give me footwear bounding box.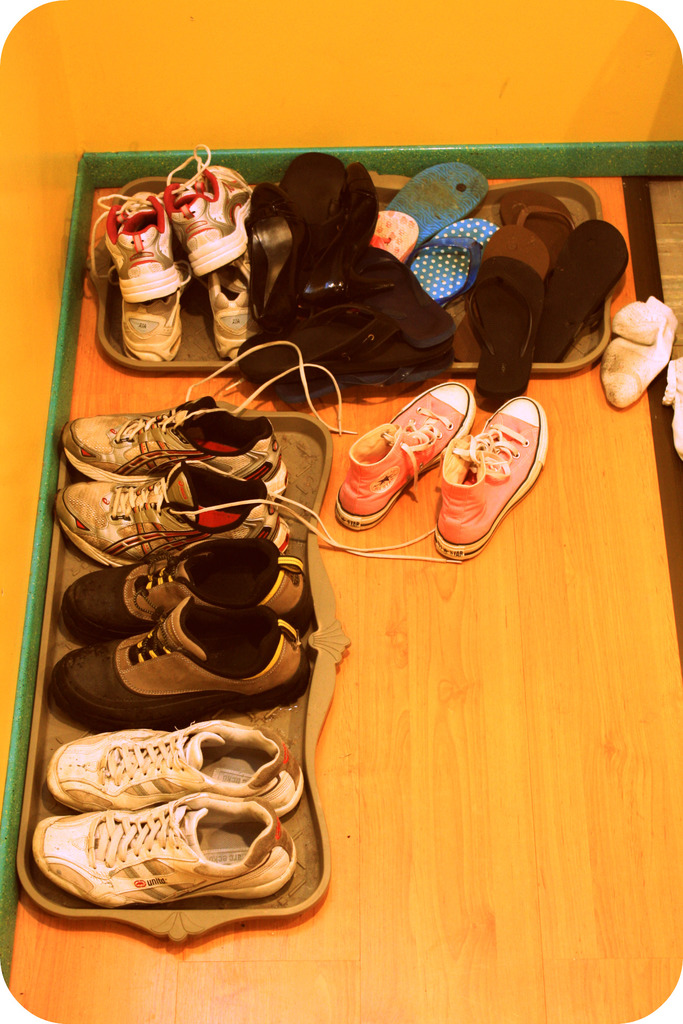
pyautogui.locateOnScreen(28, 790, 305, 904).
